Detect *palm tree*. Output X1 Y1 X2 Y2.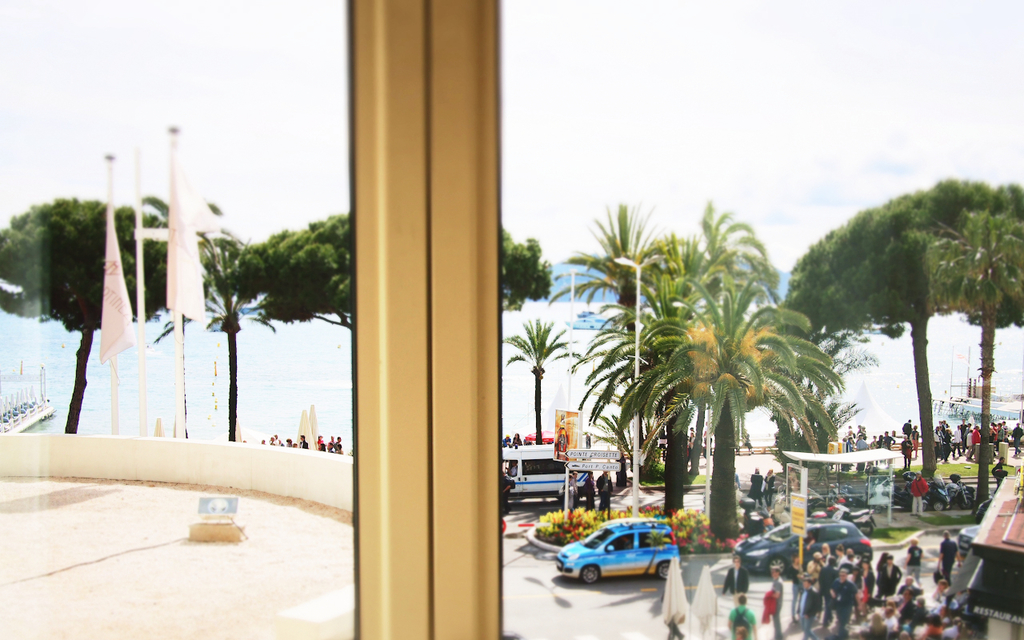
655 218 757 614.
